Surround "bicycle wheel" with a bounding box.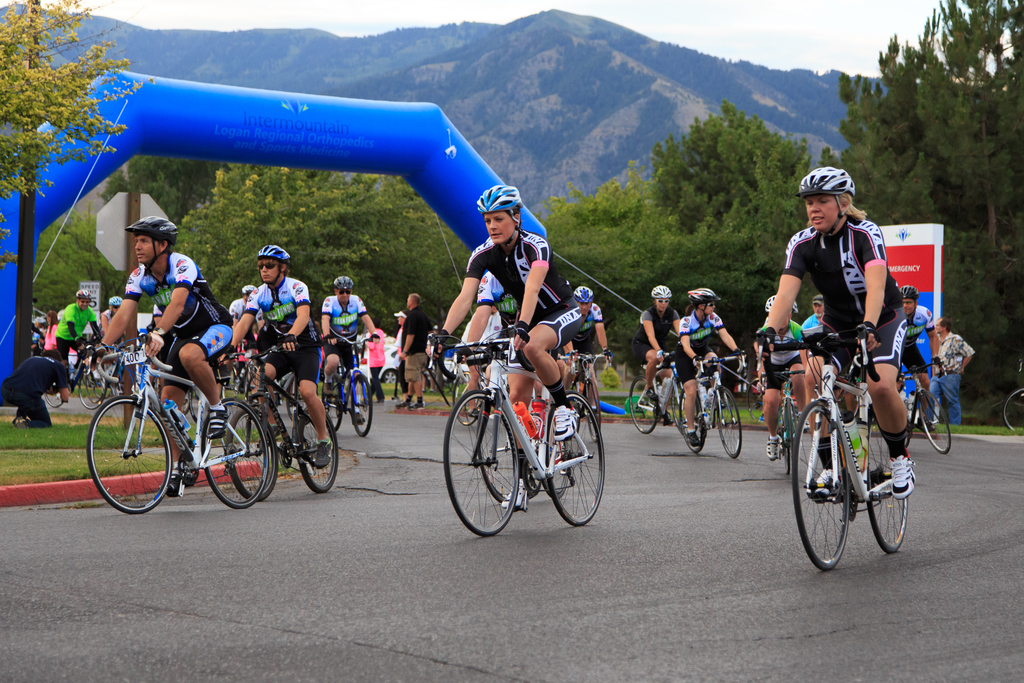
918/389/954/453.
